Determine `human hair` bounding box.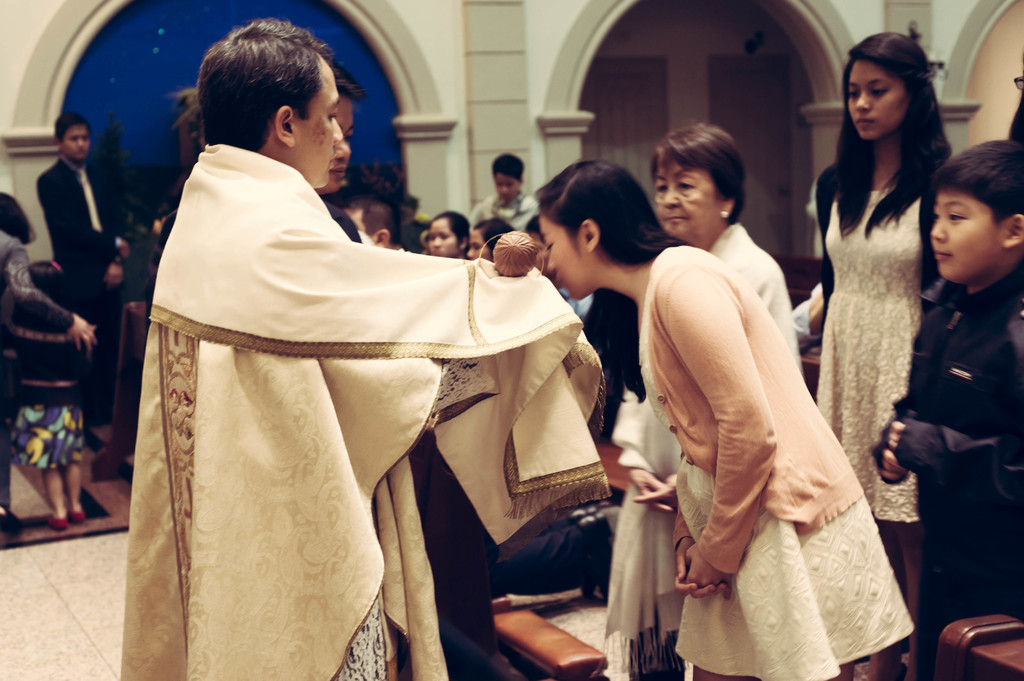
Determined: (x1=12, y1=257, x2=68, y2=331).
